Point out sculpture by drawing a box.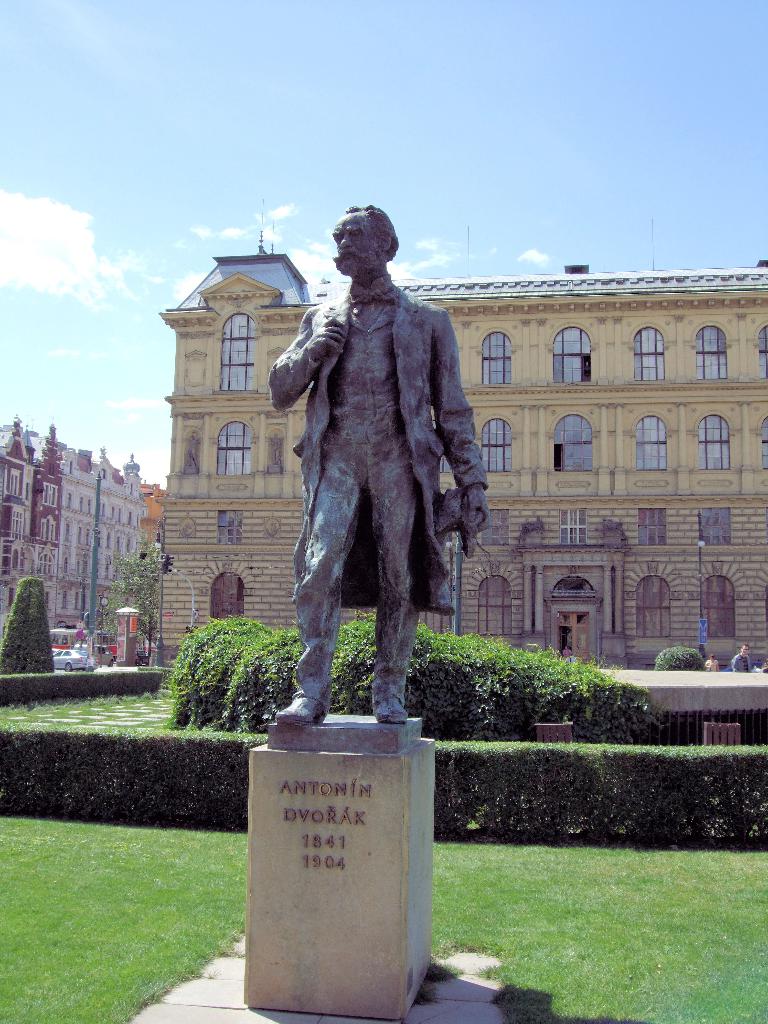
[260, 200, 485, 723].
